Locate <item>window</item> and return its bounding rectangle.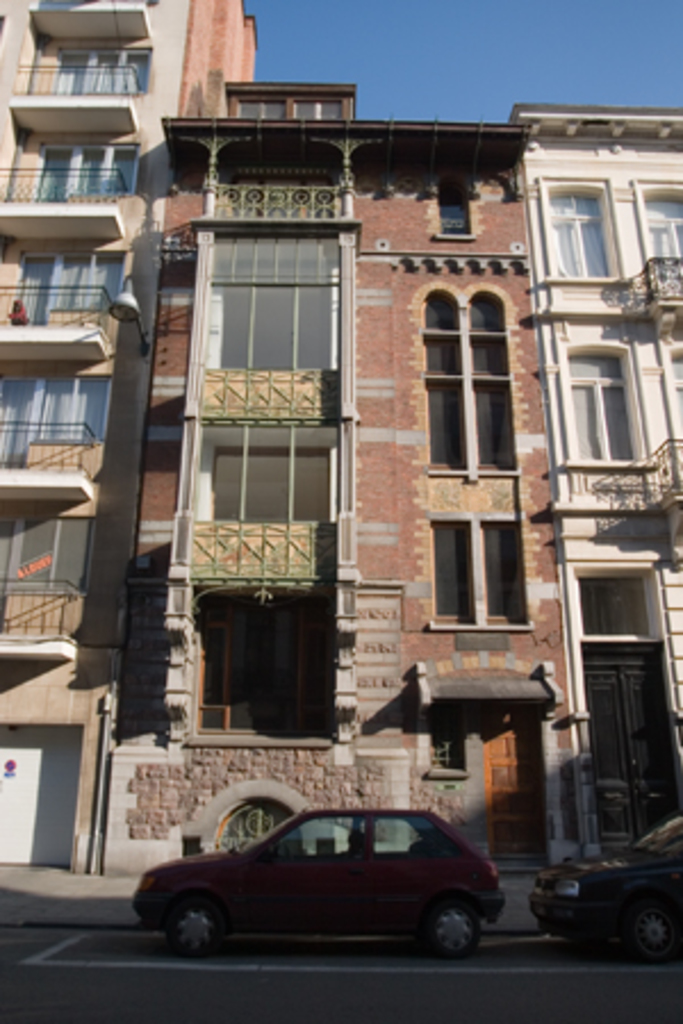
(430, 289, 519, 466).
